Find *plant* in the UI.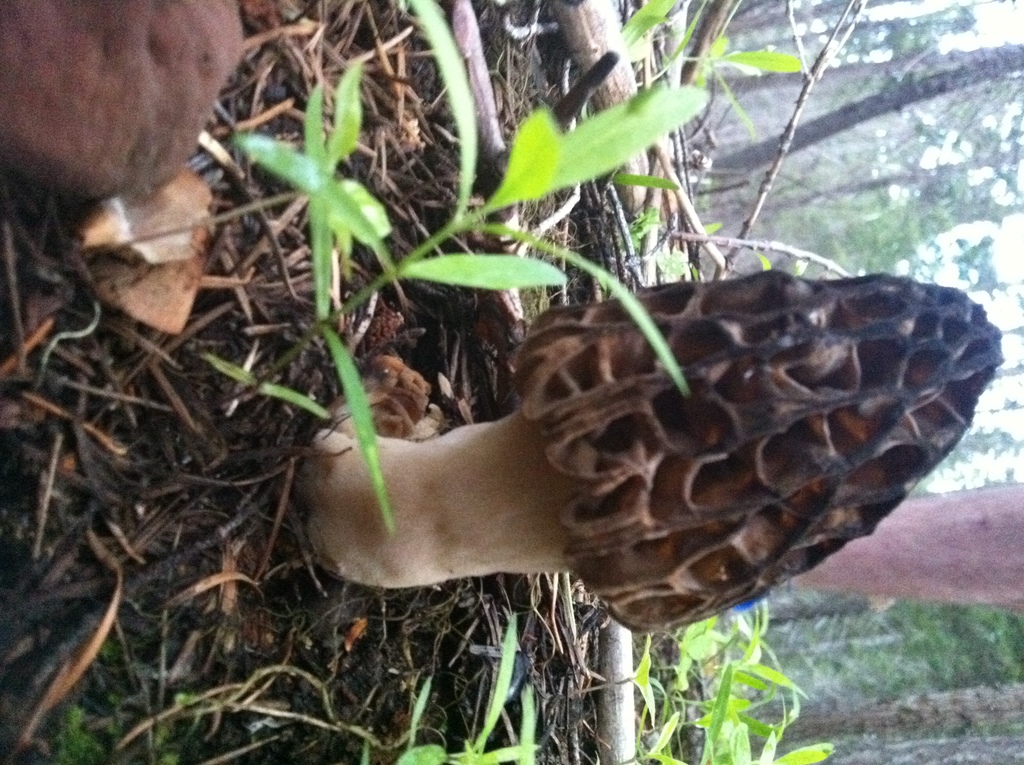
UI element at (x1=670, y1=34, x2=812, y2=140).
